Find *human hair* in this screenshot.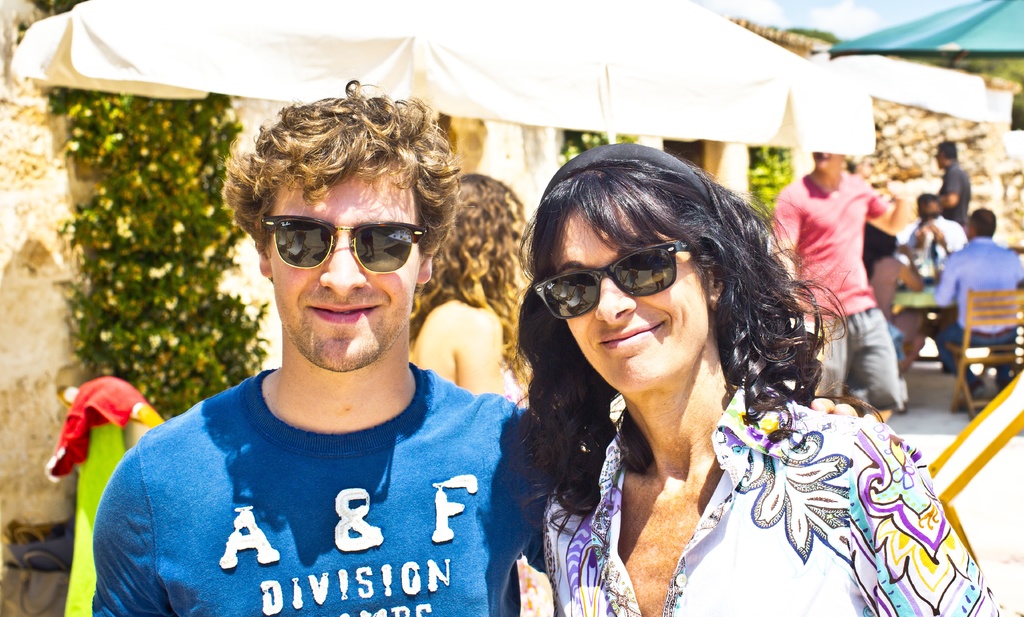
The bounding box for *human hair* is left=225, top=76, right=459, bottom=250.
